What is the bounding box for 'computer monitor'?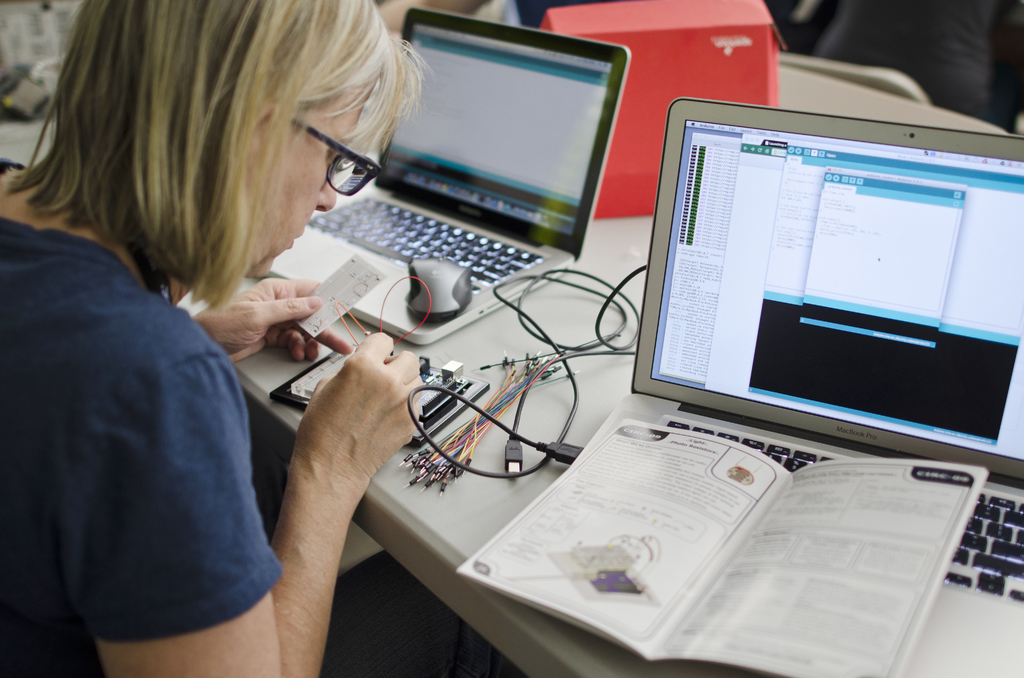
{"x1": 640, "y1": 117, "x2": 1012, "y2": 499}.
